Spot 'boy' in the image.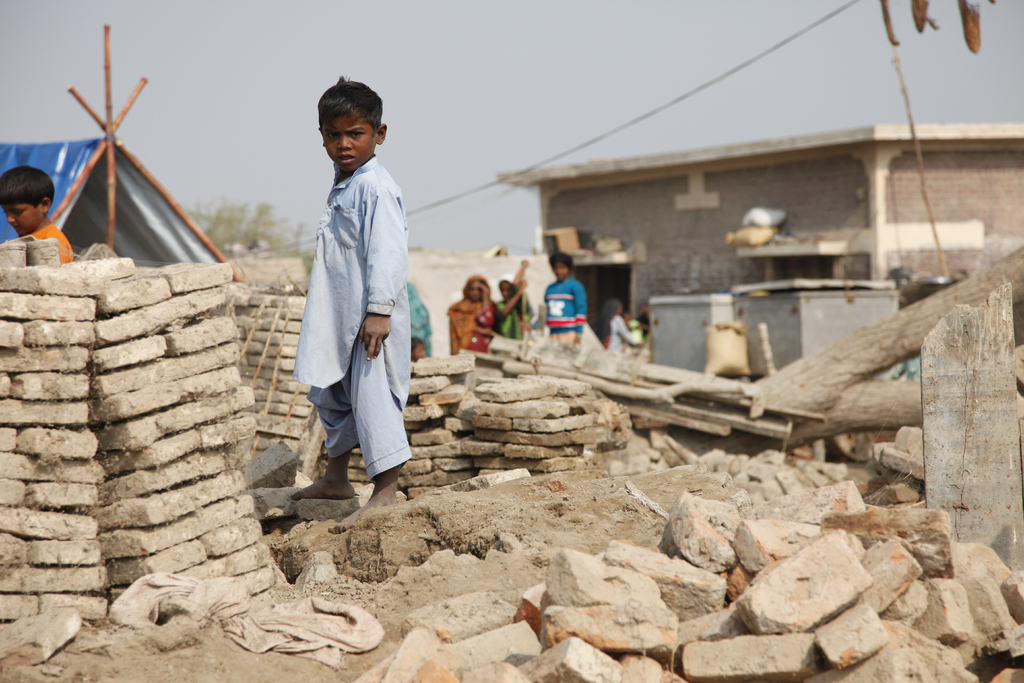
'boy' found at 1:161:77:270.
